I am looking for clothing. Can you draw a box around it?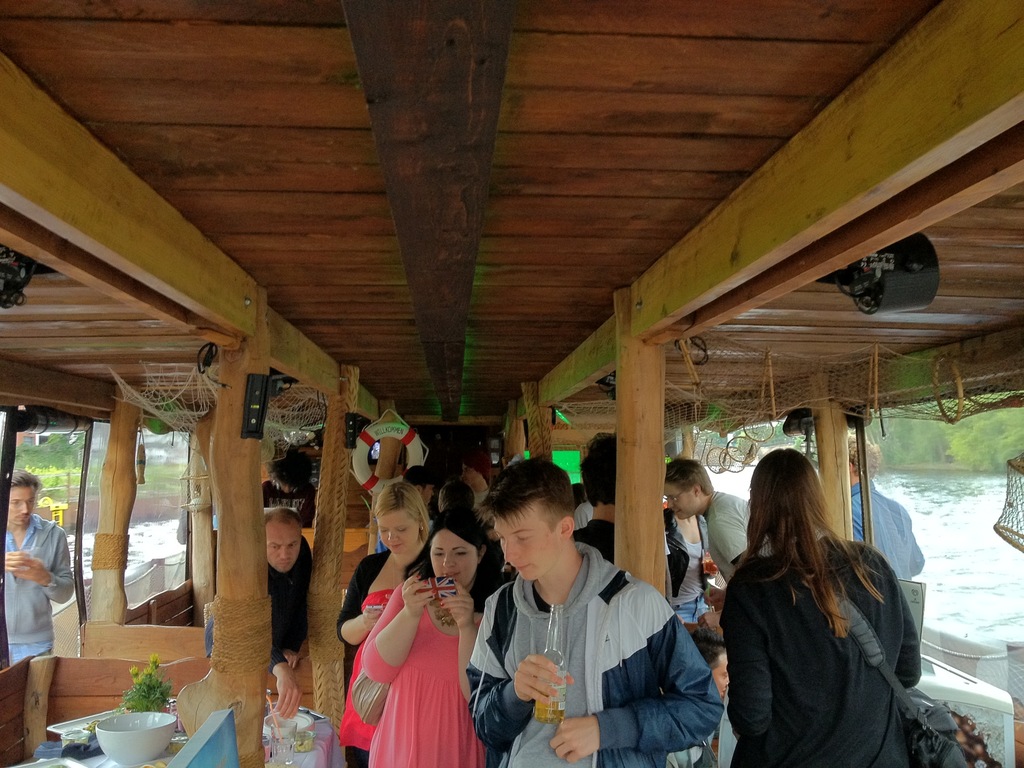
Sure, the bounding box is left=668, top=513, right=708, bottom=627.
